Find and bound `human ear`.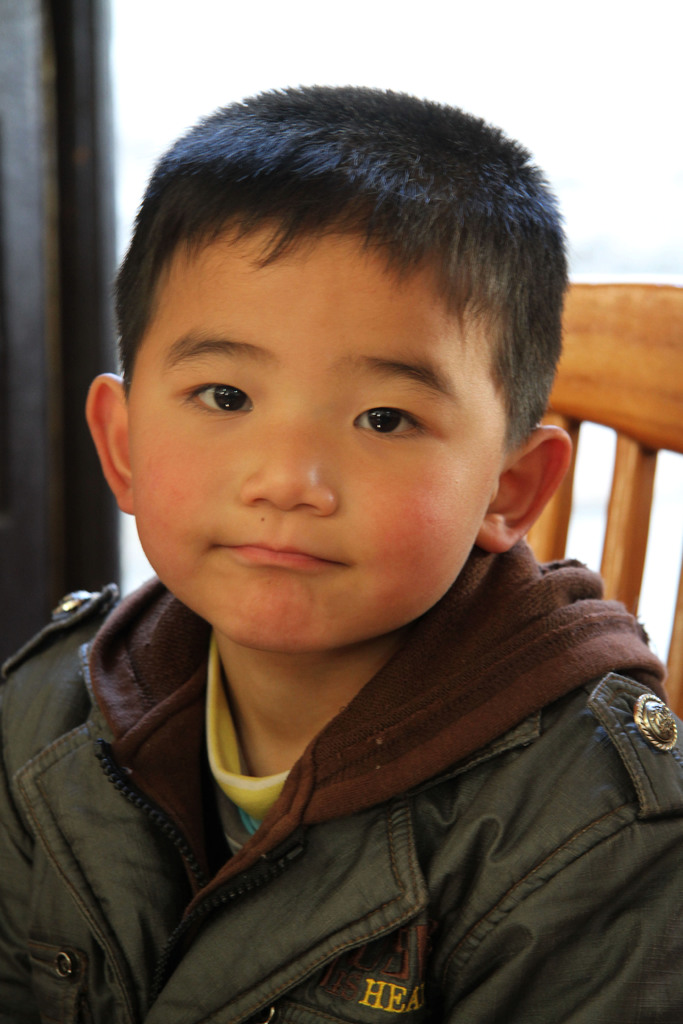
Bound: <region>475, 426, 575, 547</region>.
